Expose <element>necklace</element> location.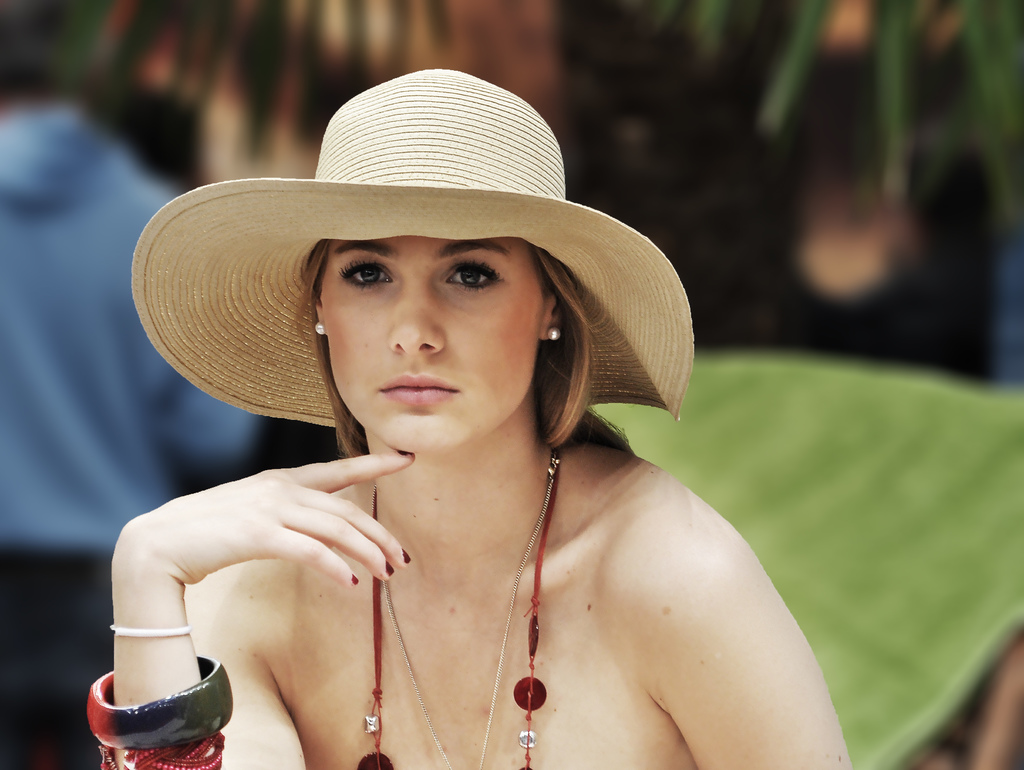
Exposed at [left=384, top=454, right=562, bottom=769].
